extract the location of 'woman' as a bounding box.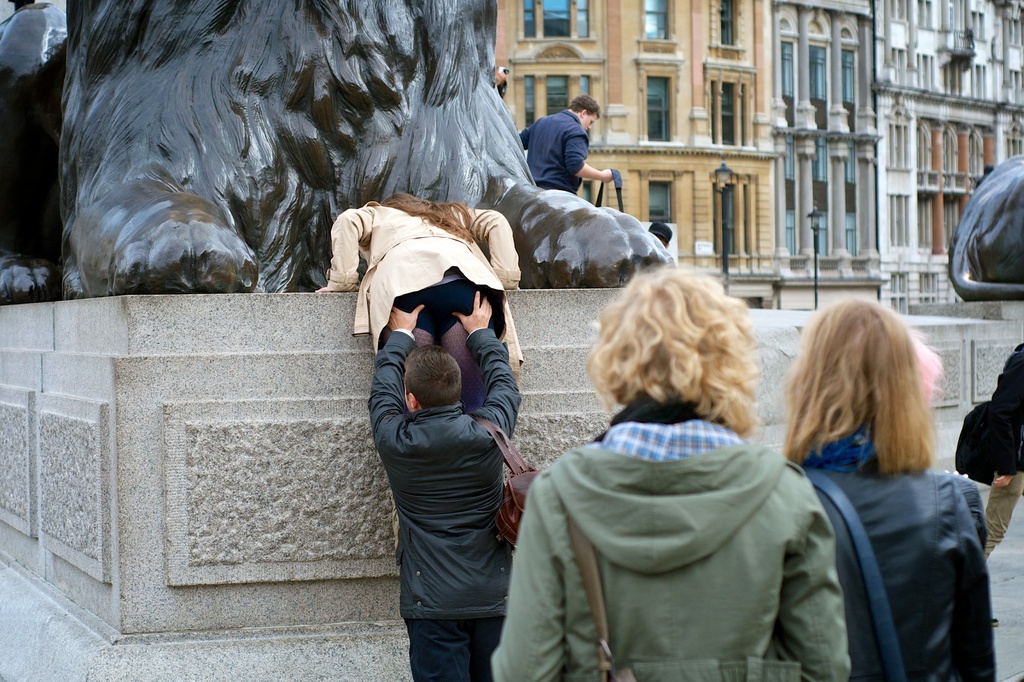
region(314, 193, 522, 416).
